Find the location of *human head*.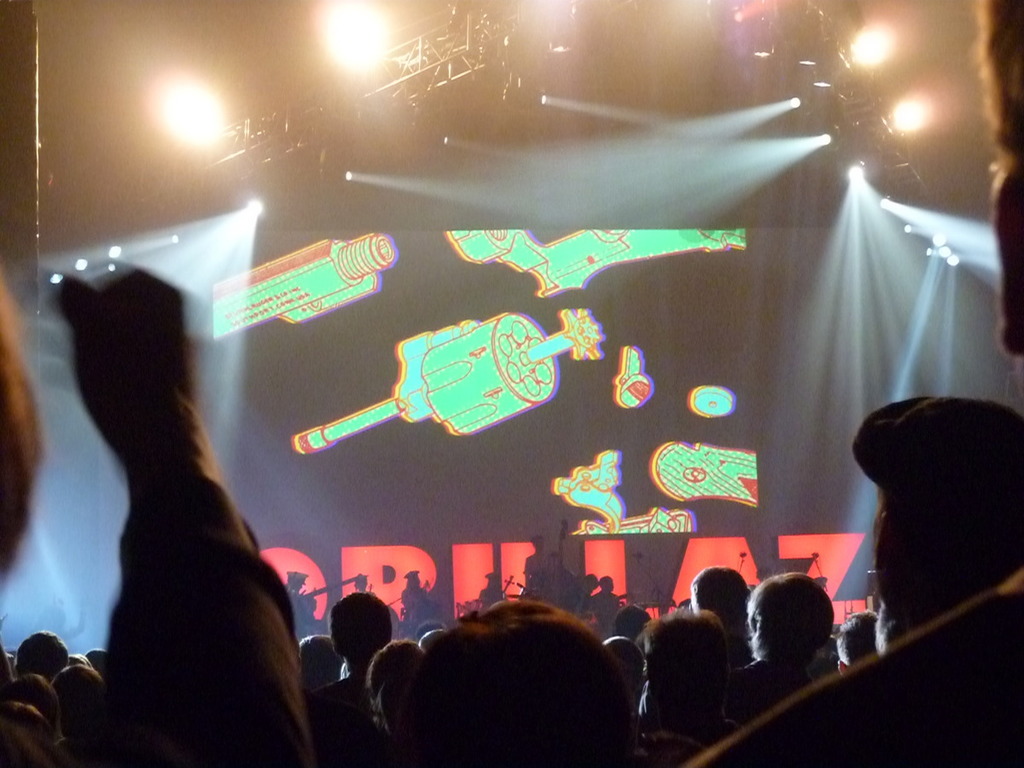
Location: rect(745, 573, 837, 667).
